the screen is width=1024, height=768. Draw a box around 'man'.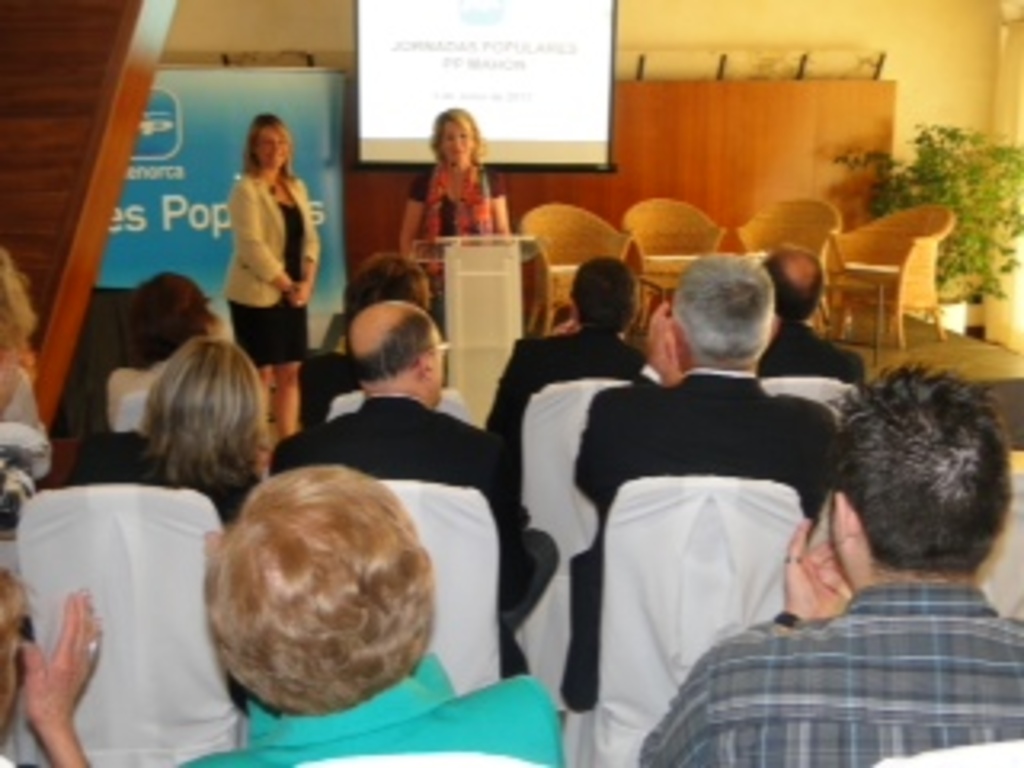
752 240 867 378.
